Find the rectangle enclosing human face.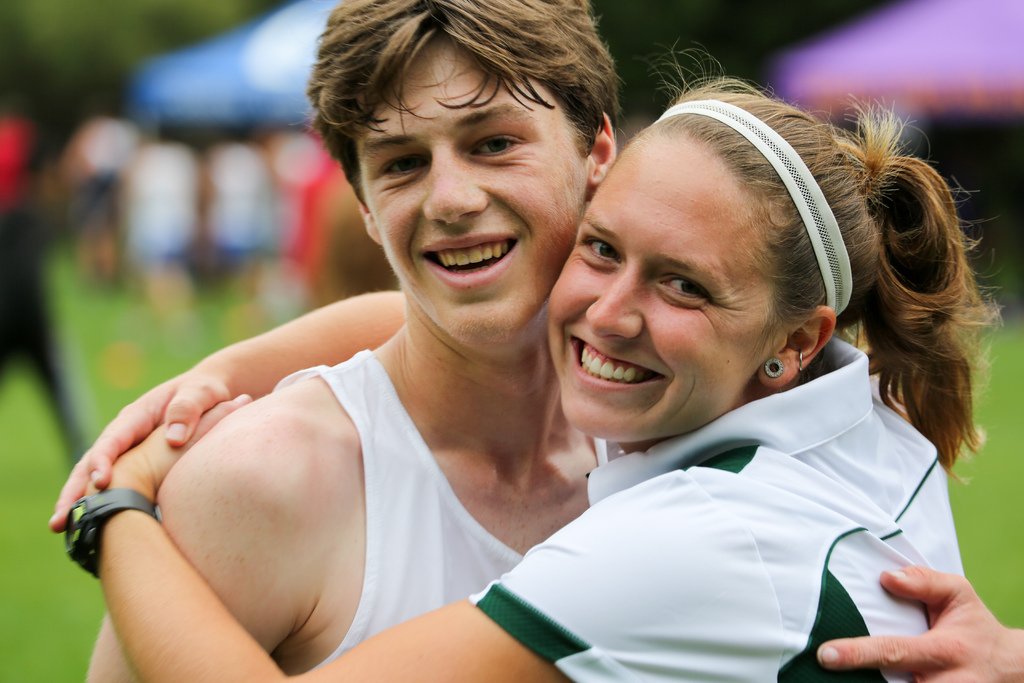
l=351, t=33, r=588, b=344.
